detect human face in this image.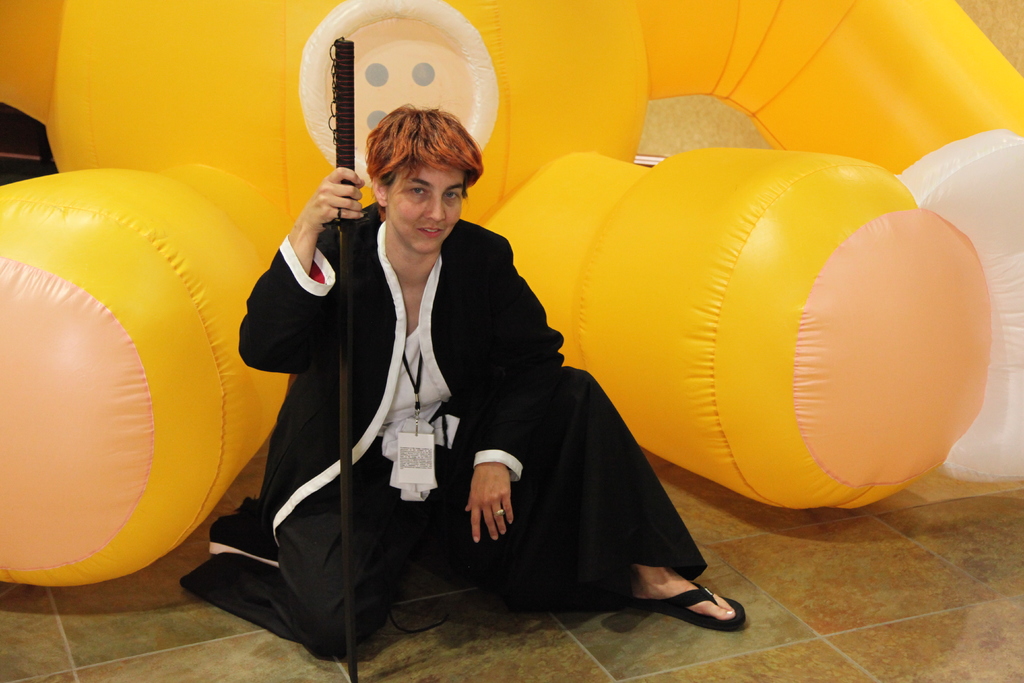
Detection: box=[384, 162, 464, 256].
